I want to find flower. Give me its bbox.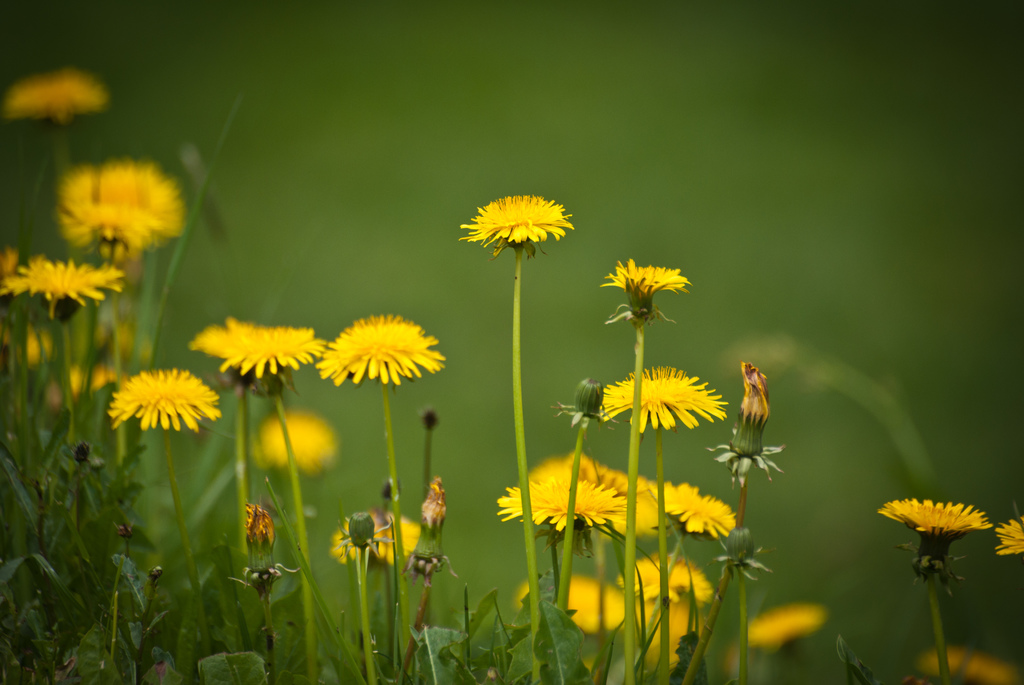
BBox(334, 498, 430, 567).
